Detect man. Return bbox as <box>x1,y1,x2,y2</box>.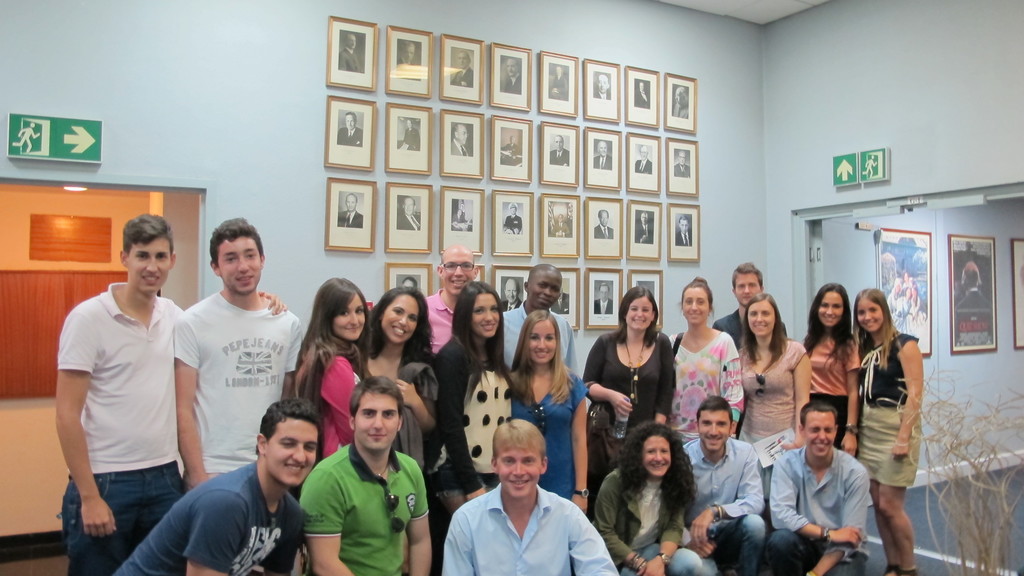
<box>548,135,569,167</box>.
